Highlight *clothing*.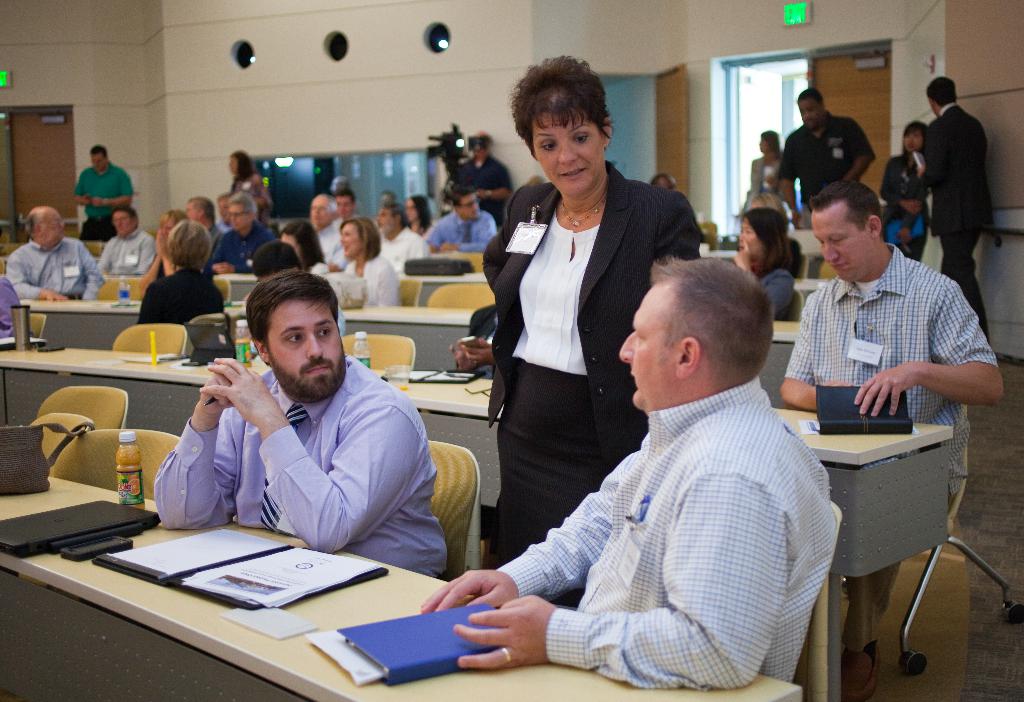
Highlighted region: crop(780, 105, 879, 233).
